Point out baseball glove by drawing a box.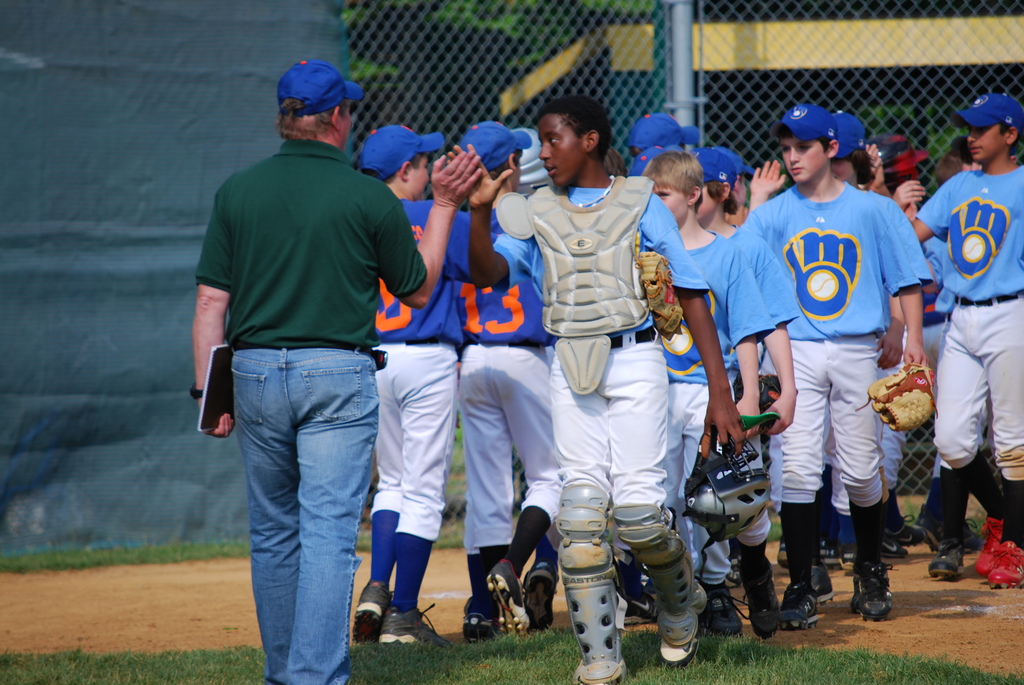
pyautogui.locateOnScreen(860, 365, 940, 439).
